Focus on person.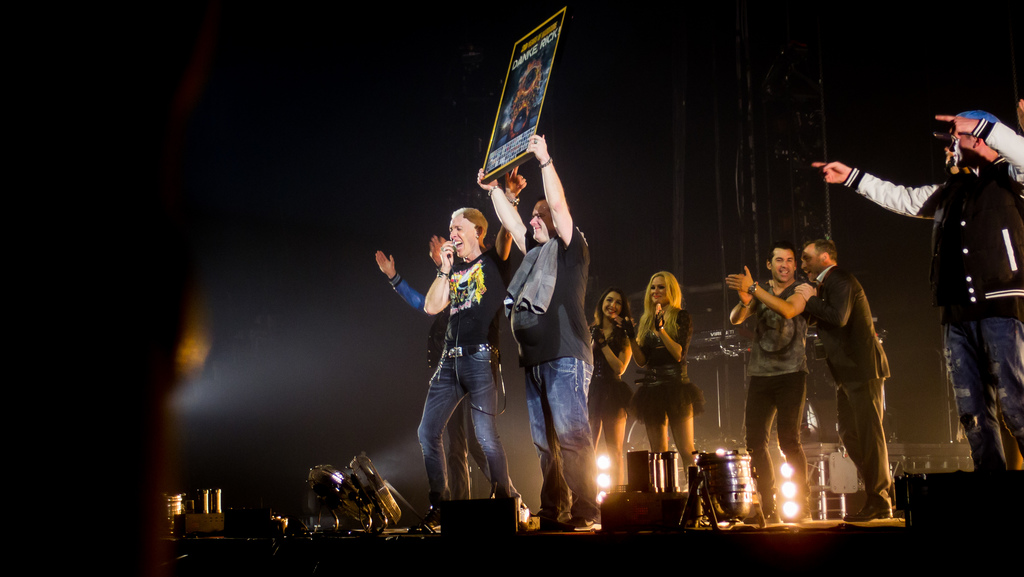
Focused at bbox(726, 243, 819, 524).
